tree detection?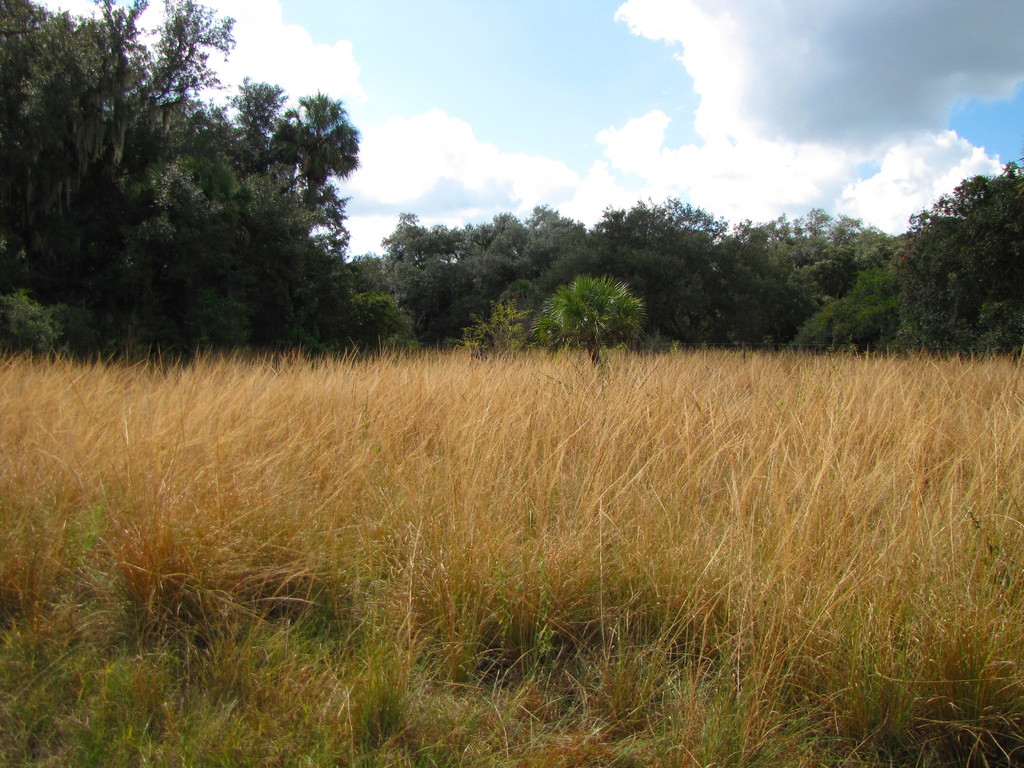
(left=587, top=190, right=727, bottom=341)
